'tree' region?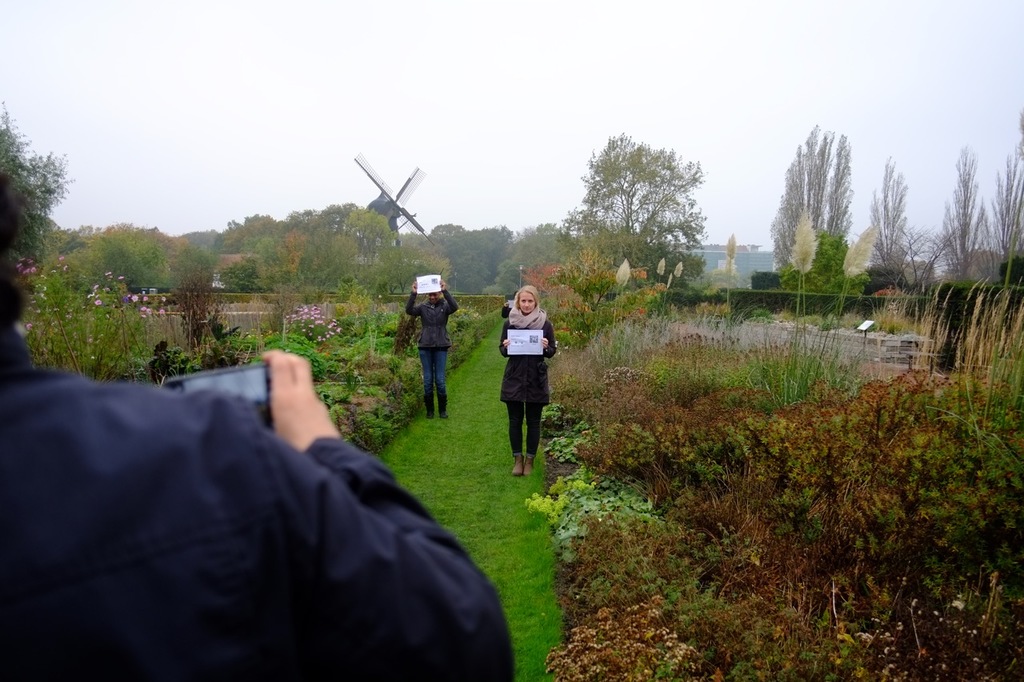
<box>590,130,709,308</box>
